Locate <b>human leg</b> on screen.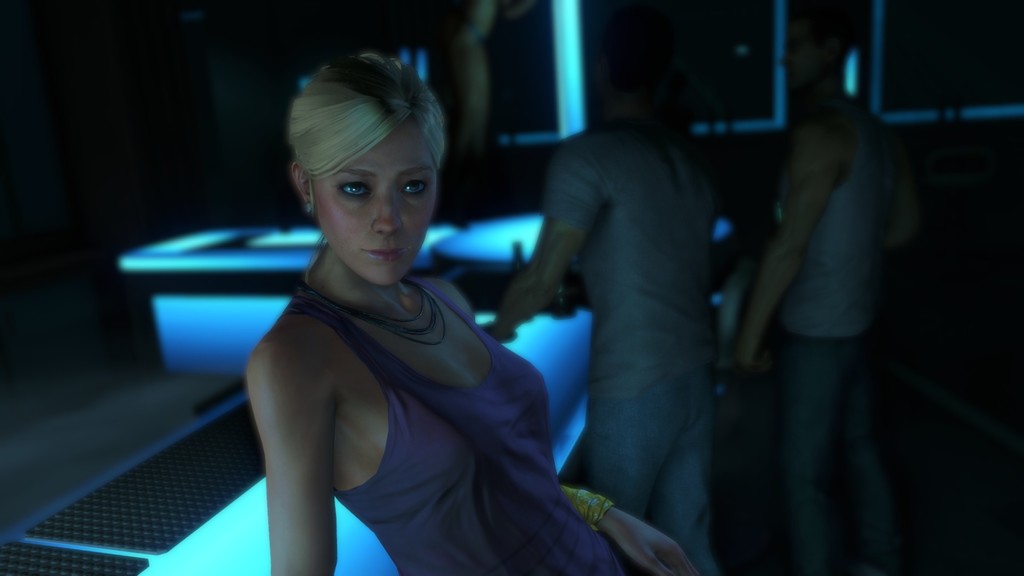
On screen at x1=586 y1=364 x2=689 y2=519.
